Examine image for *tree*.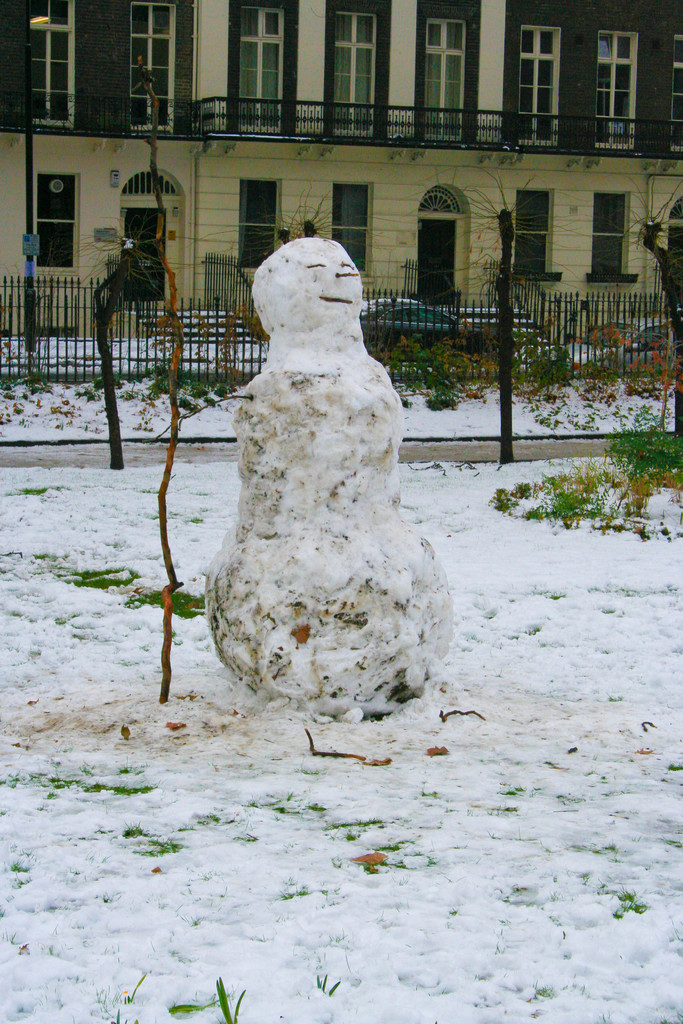
Examination result: Rect(610, 155, 682, 435).
